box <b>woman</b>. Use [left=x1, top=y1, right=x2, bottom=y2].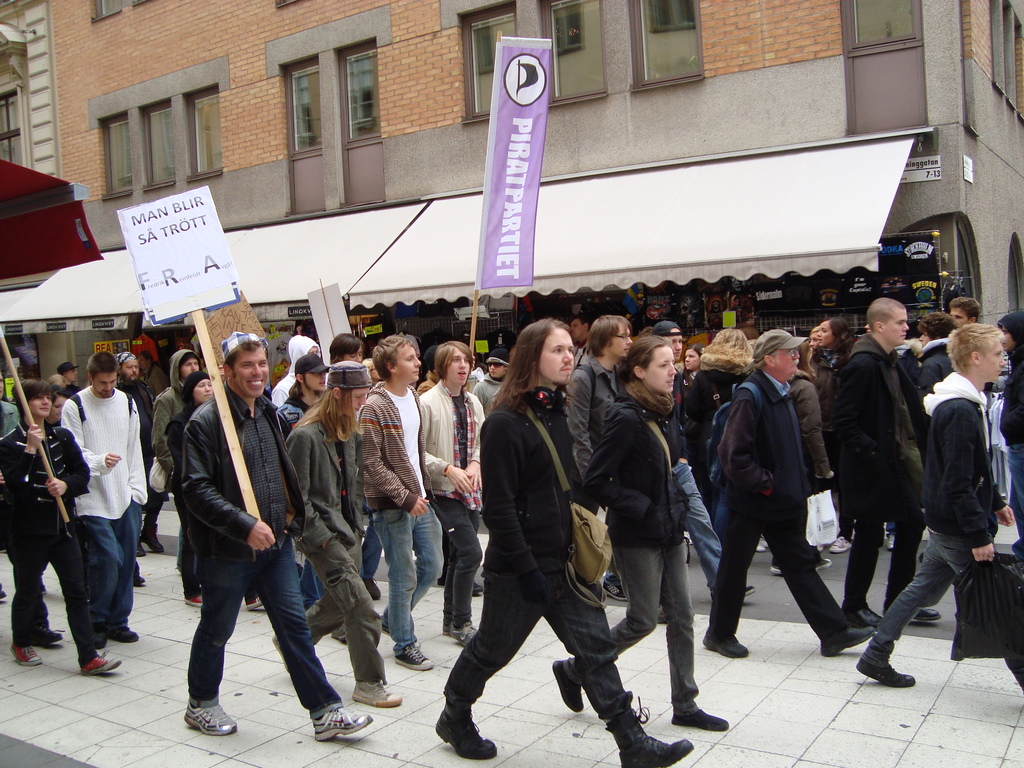
[left=552, top=335, right=730, bottom=731].
